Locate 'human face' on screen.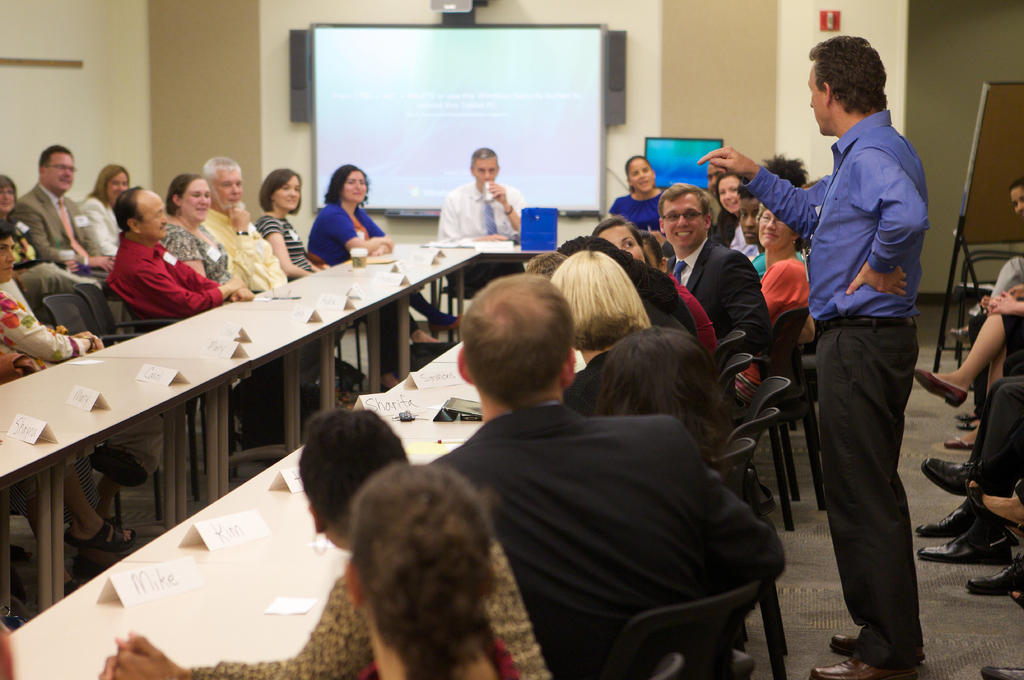
On screen at <box>472,157,497,187</box>.
